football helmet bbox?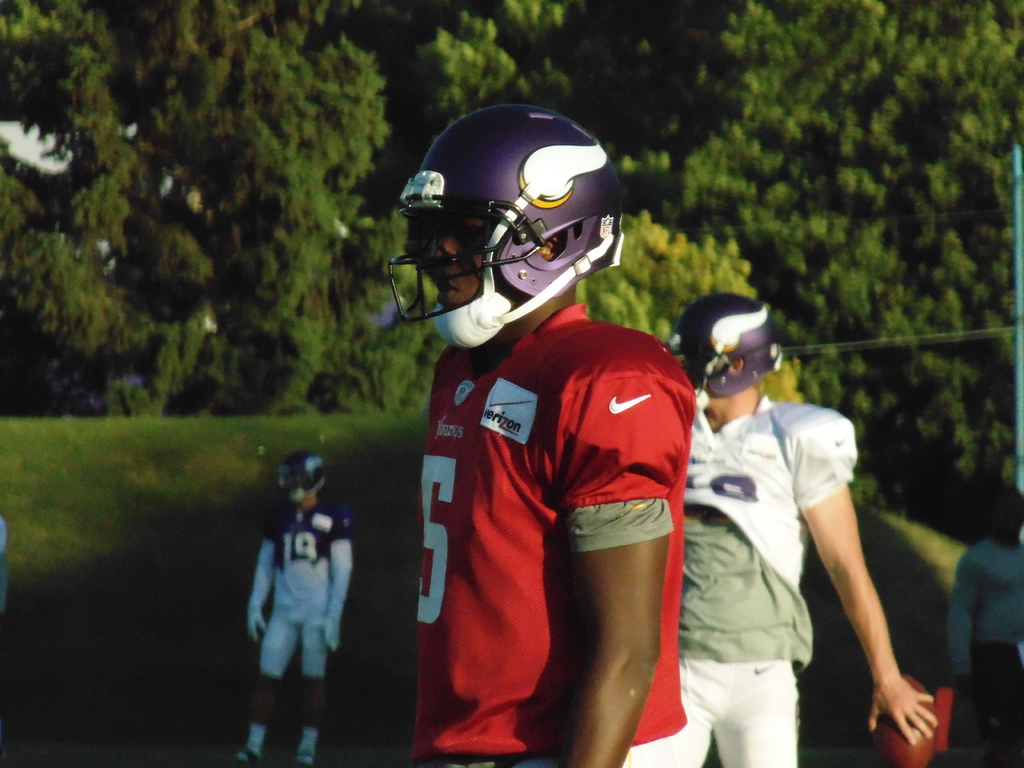
[381,105,625,353]
